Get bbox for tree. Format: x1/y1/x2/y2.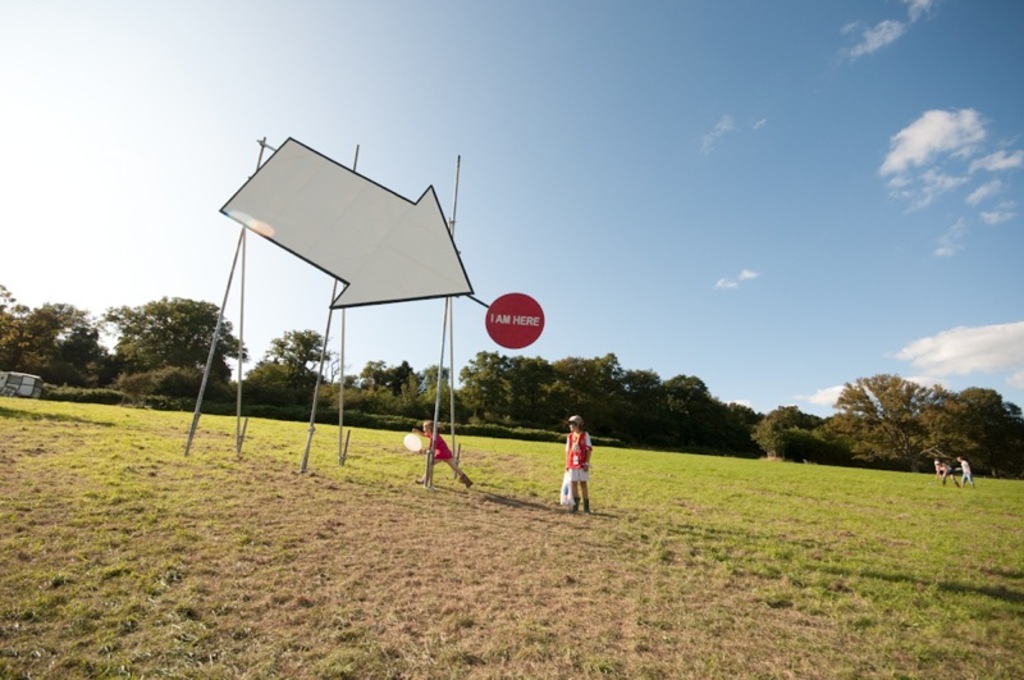
234/329/348/406.
